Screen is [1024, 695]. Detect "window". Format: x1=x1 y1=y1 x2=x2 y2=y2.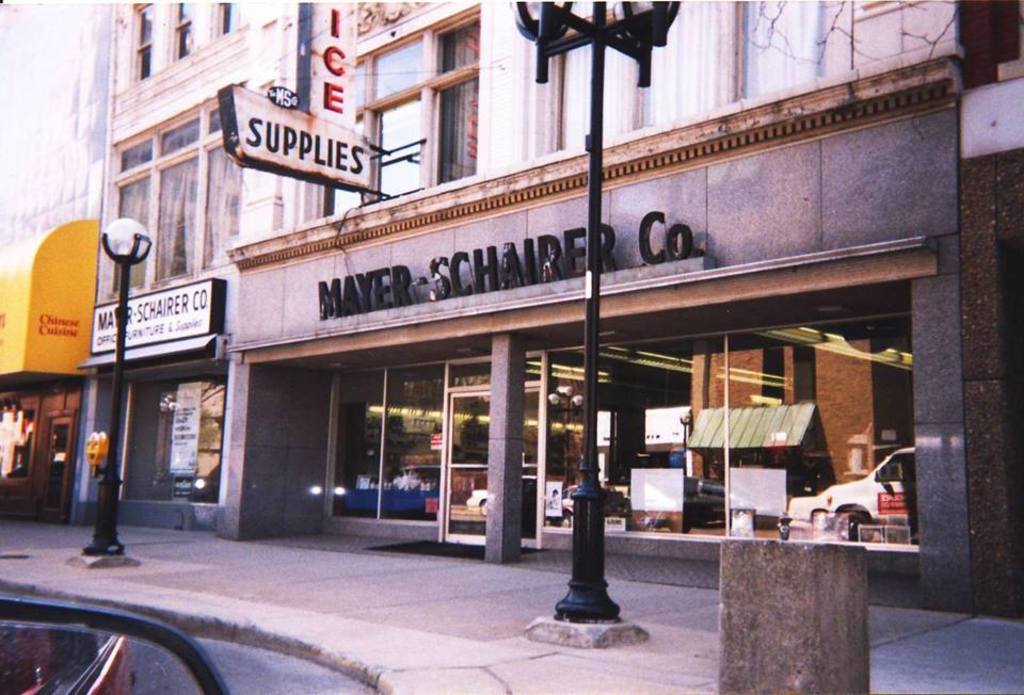
x1=221 y1=2 x2=237 y2=31.
